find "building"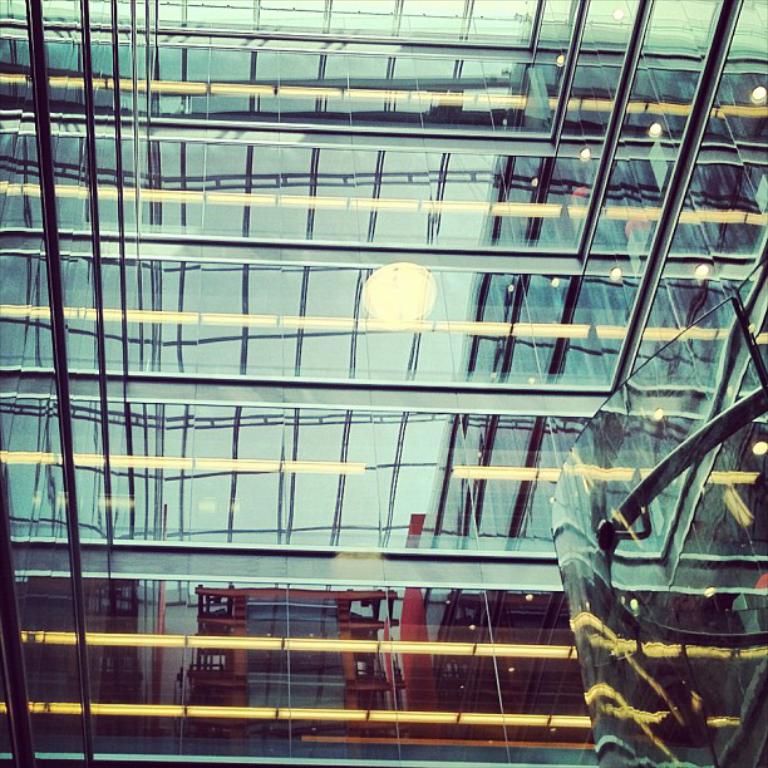
left=0, top=0, right=767, bottom=767
